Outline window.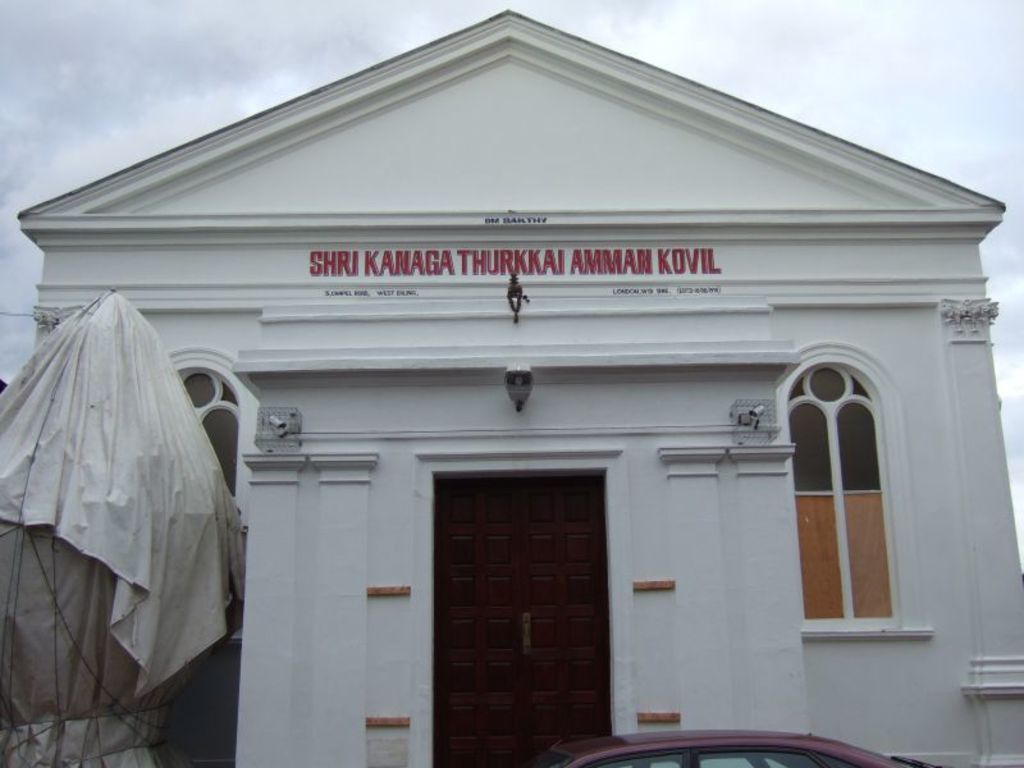
Outline: <bbox>790, 333, 913, 668</bbox>.
